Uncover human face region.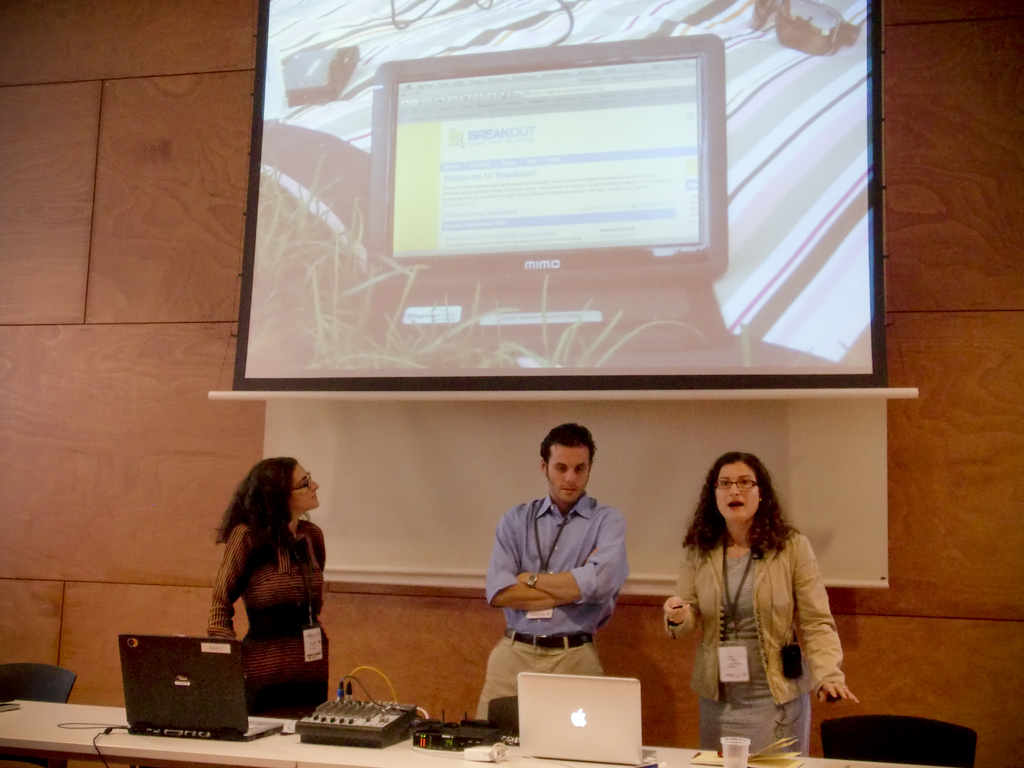
Uncovered: crop(287, 463, 323, 515).
